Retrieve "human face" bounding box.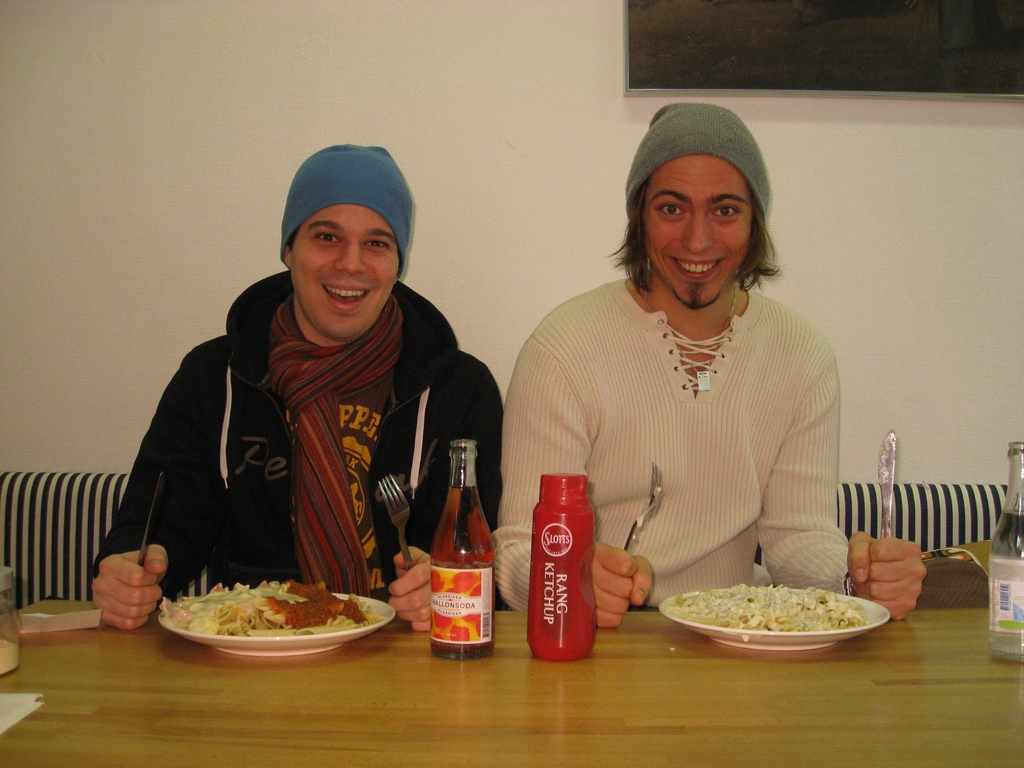
Bounding box: bbox=[288, 206, 404, 337].
